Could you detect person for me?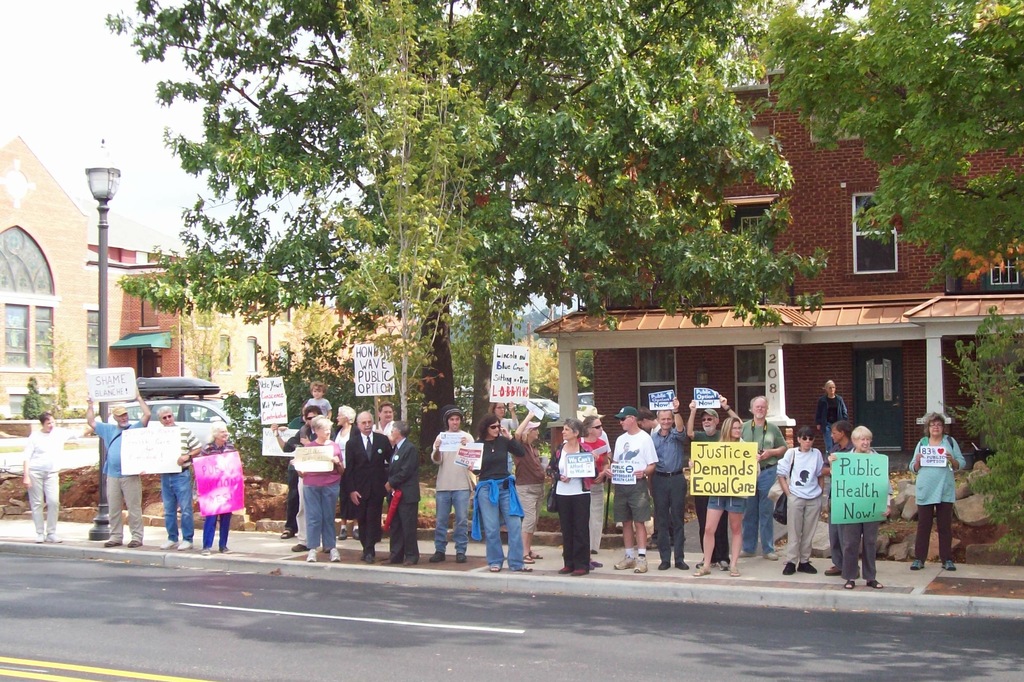
Detection result: (515, 409, 551, 562).
